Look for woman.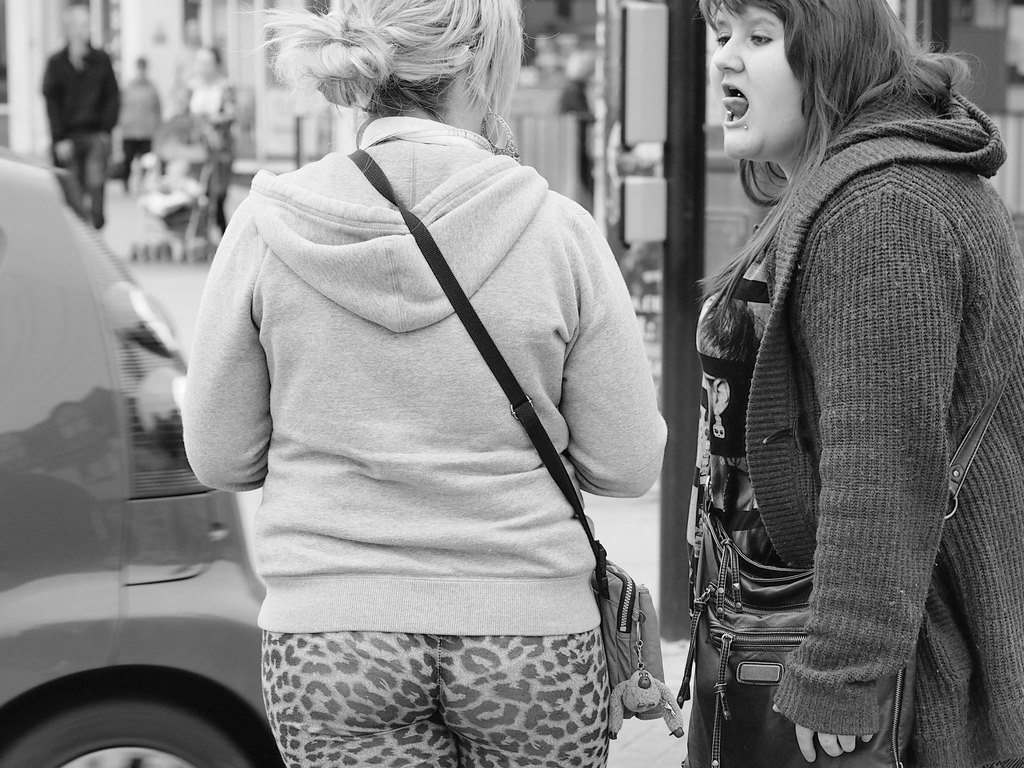
Found: detection(170, 0, 669, 767).
